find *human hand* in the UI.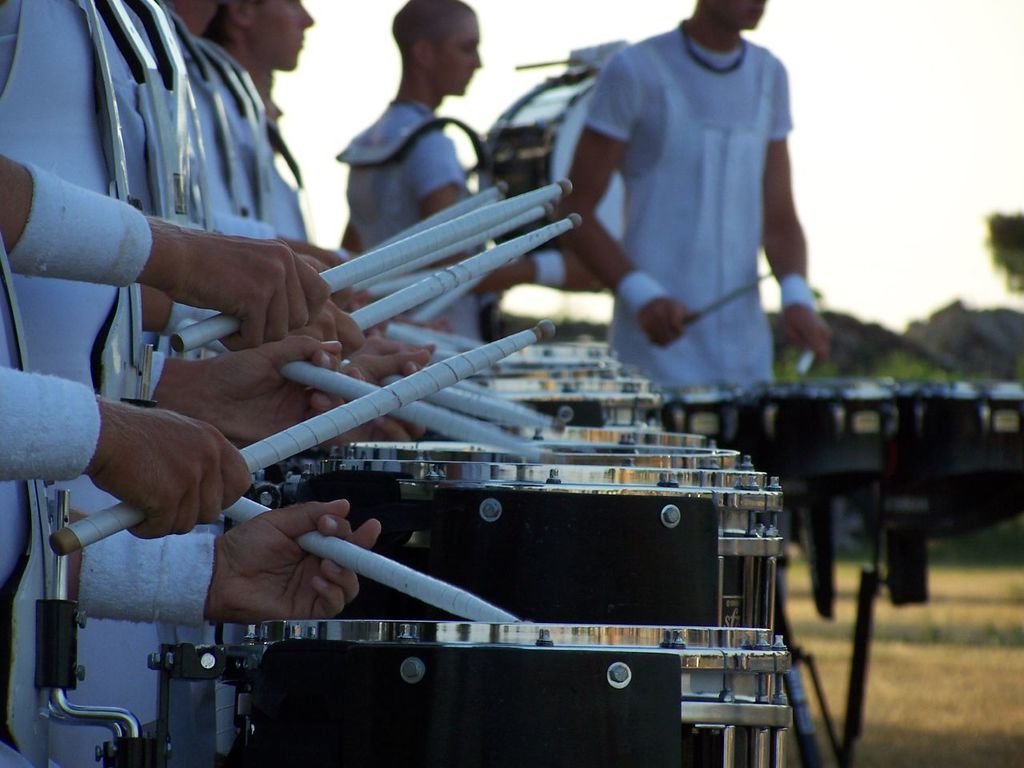
UI element at locate(95, 404, 257, 542).
